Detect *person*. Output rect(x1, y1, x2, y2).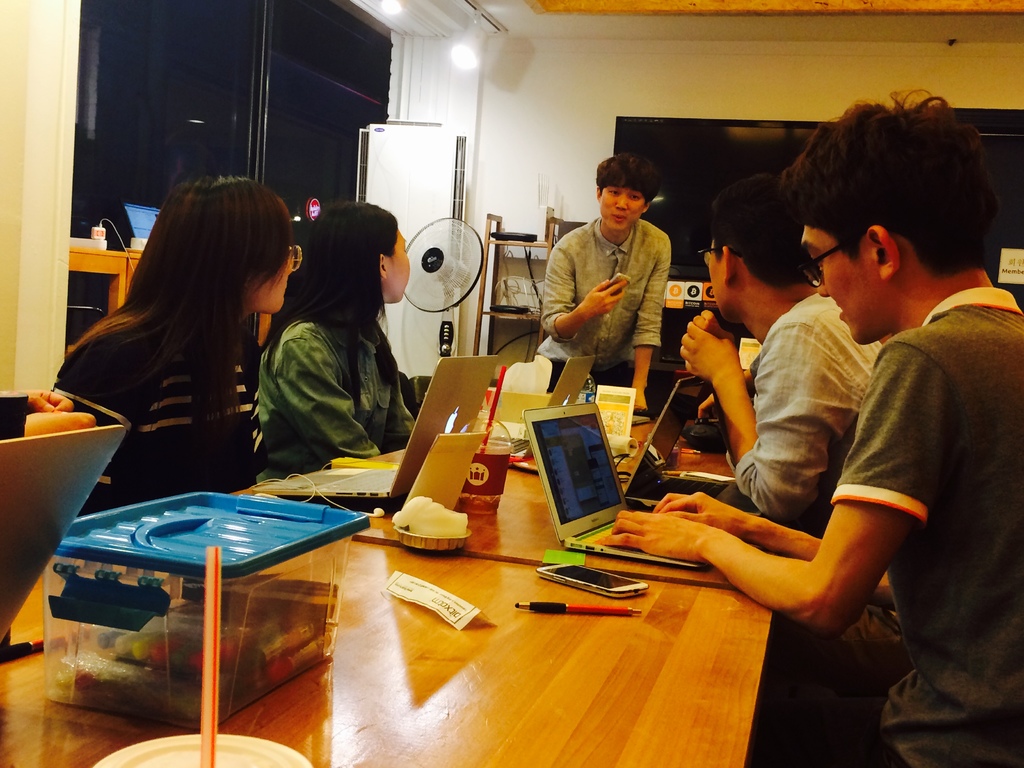
rect(51, 177, 294, 515).
